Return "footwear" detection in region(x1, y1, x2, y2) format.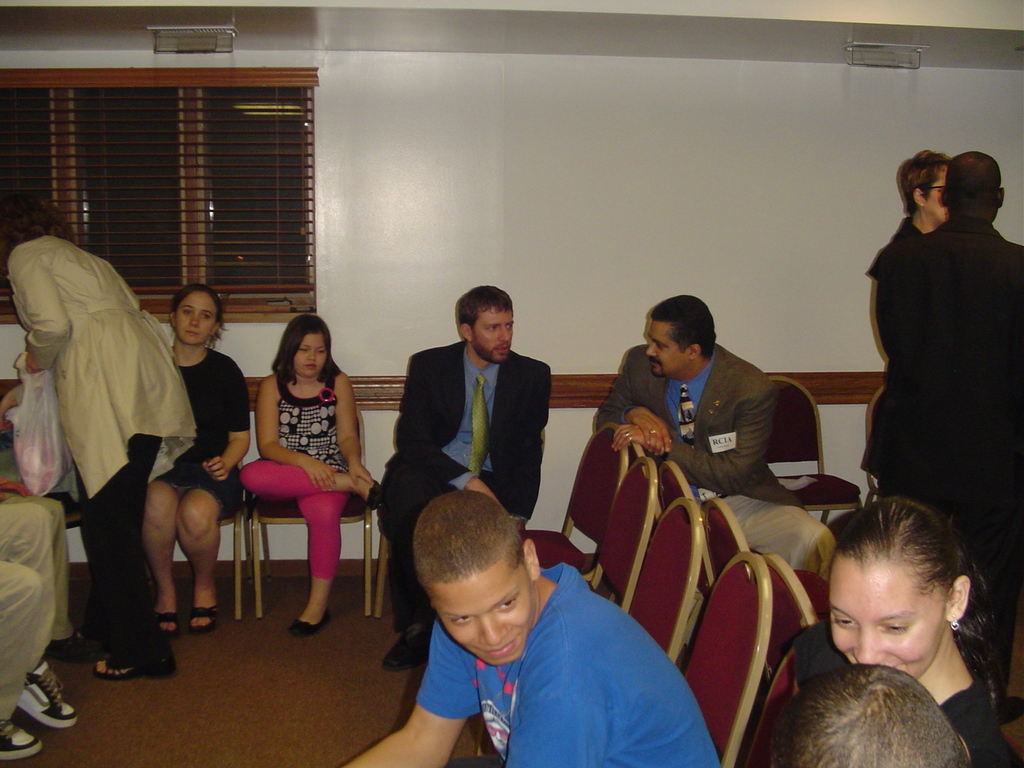
region(2, 663, 61, 747).
